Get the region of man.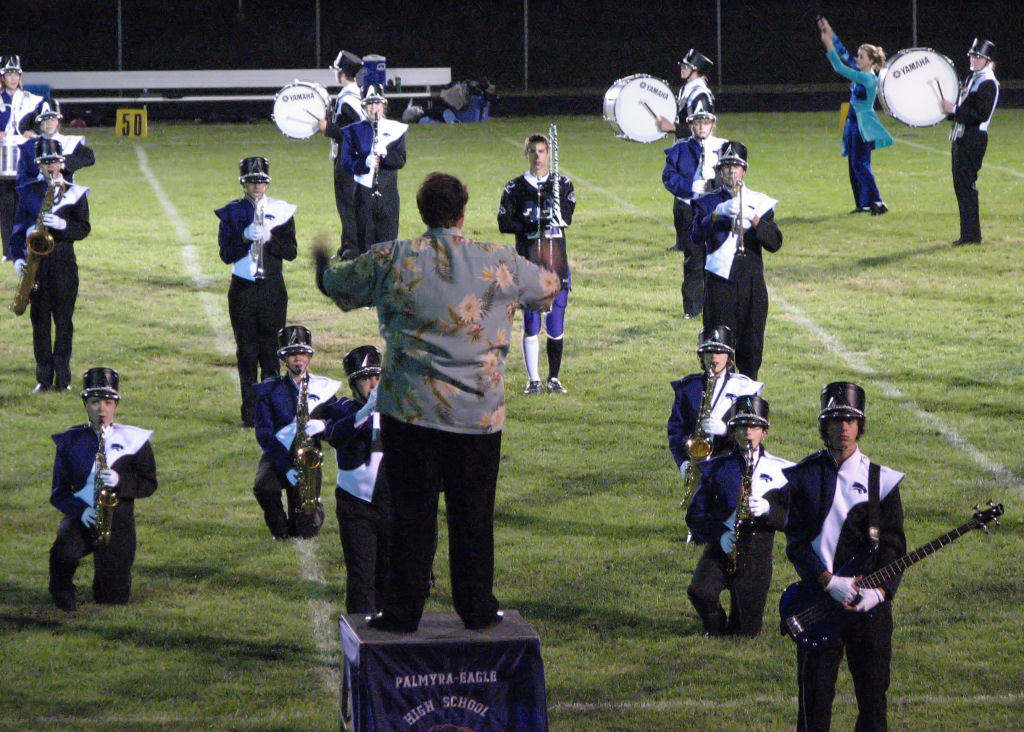
947, 36, 992, 246.
